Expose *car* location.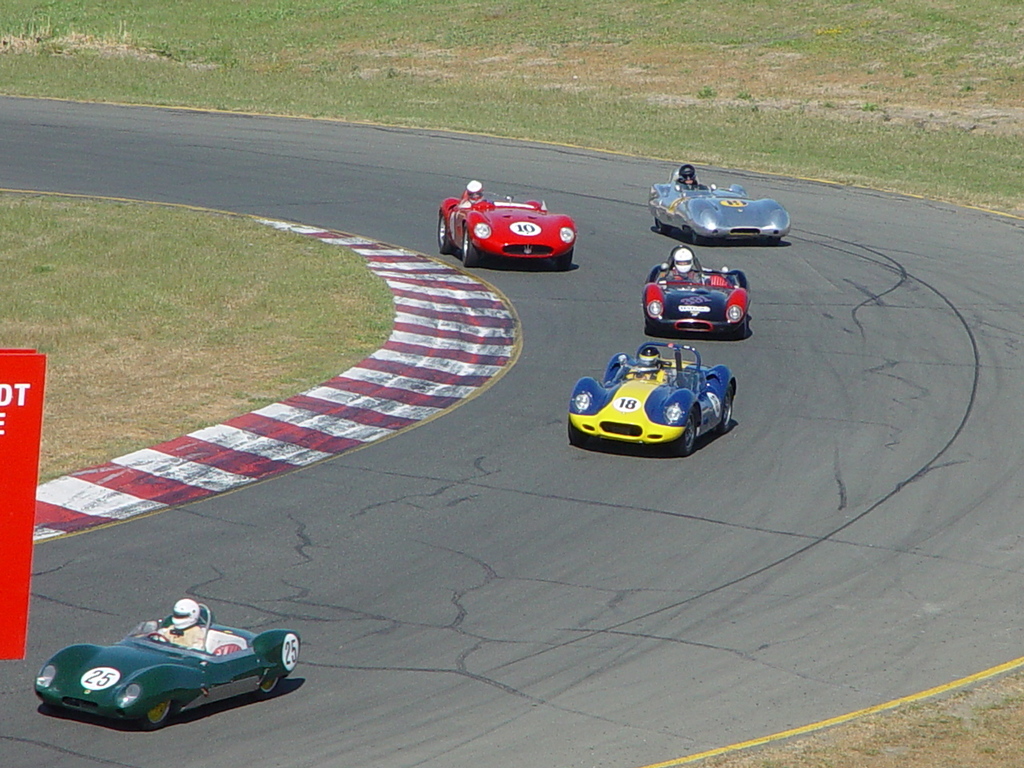
Exposed at 638 250 758 330.
